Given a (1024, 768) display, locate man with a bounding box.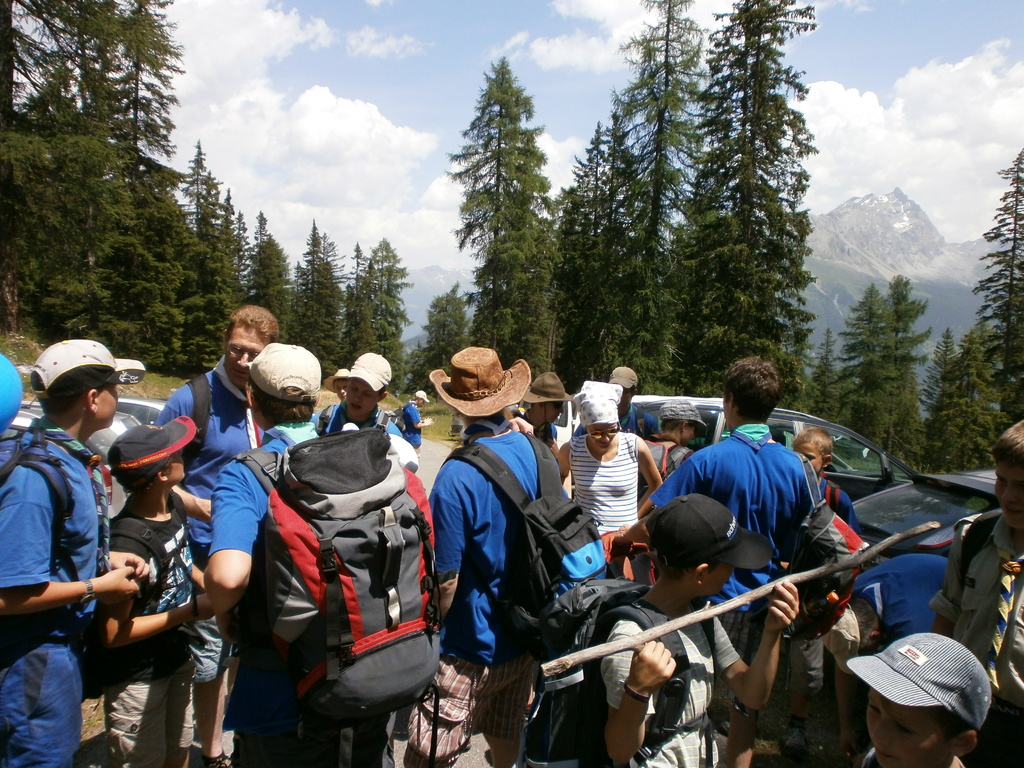
Located: x1=401 y1=346 x2=573 y2=767.
